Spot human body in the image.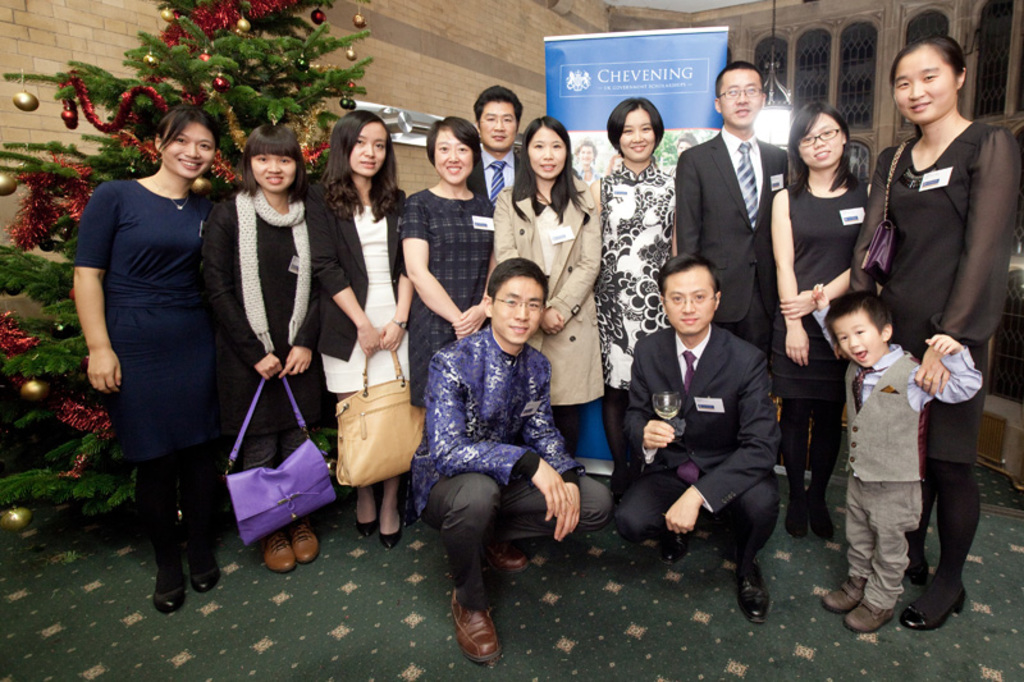
human body found at l=73, t=79, r=228, b=559.
